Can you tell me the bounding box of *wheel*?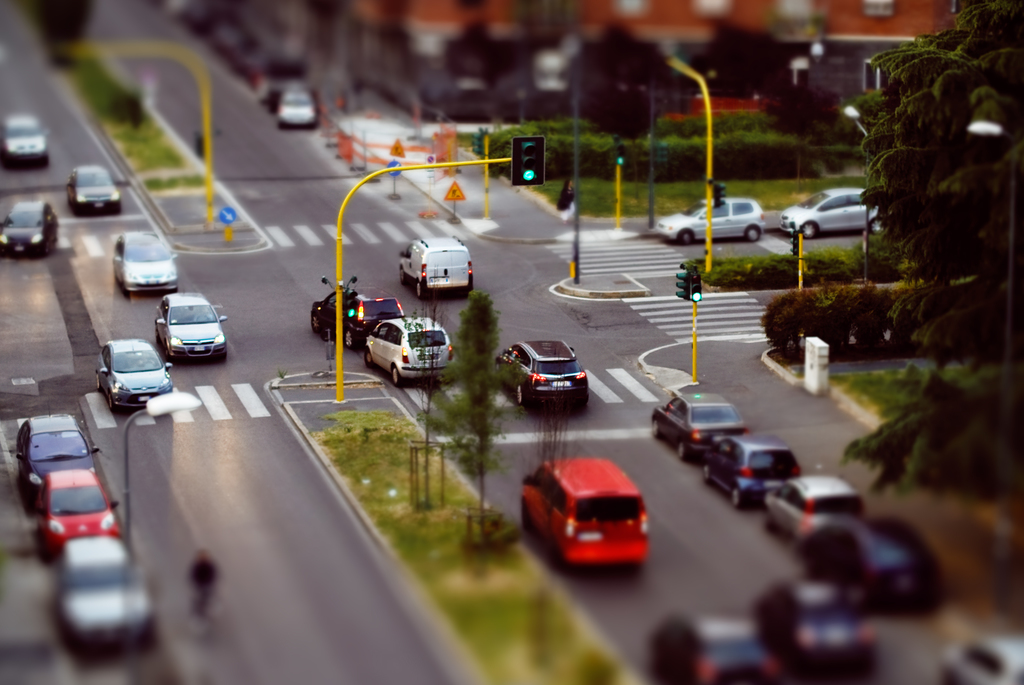
700, 458, 712, 479.
